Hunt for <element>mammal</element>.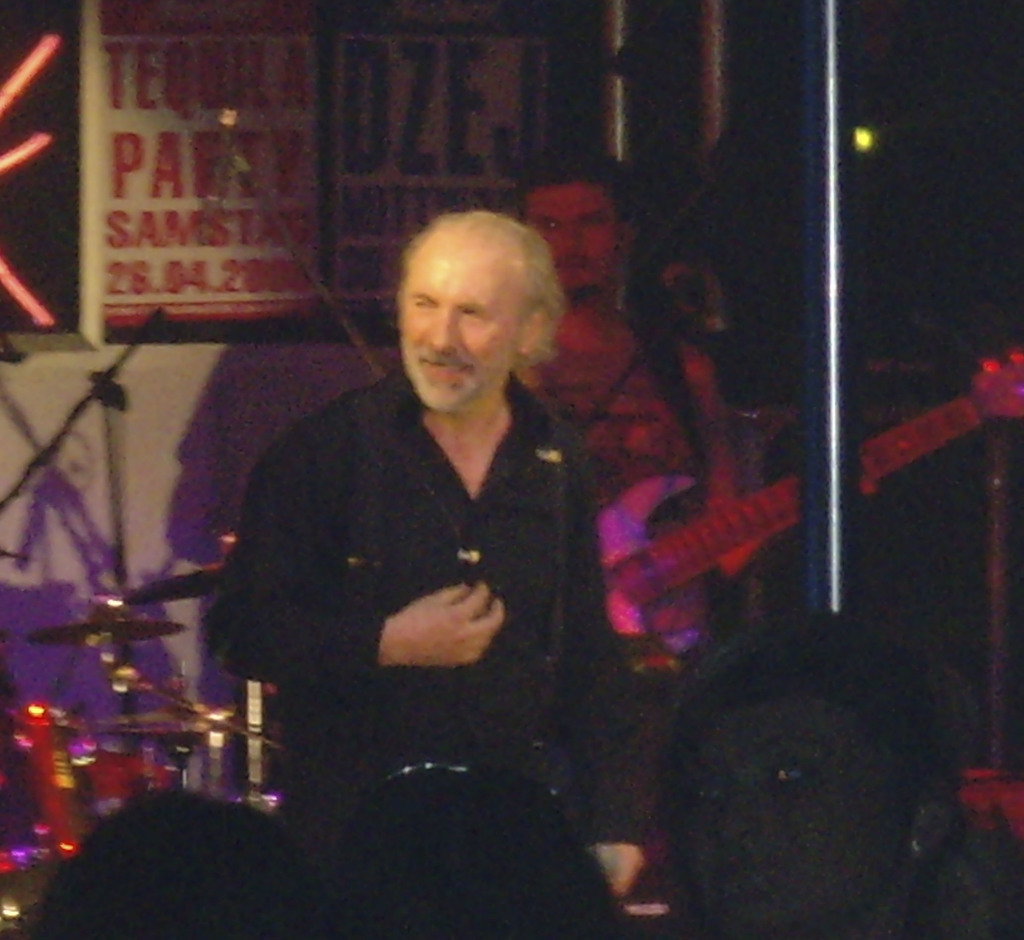
Hunted down at box(197, 202, 614, 905).
